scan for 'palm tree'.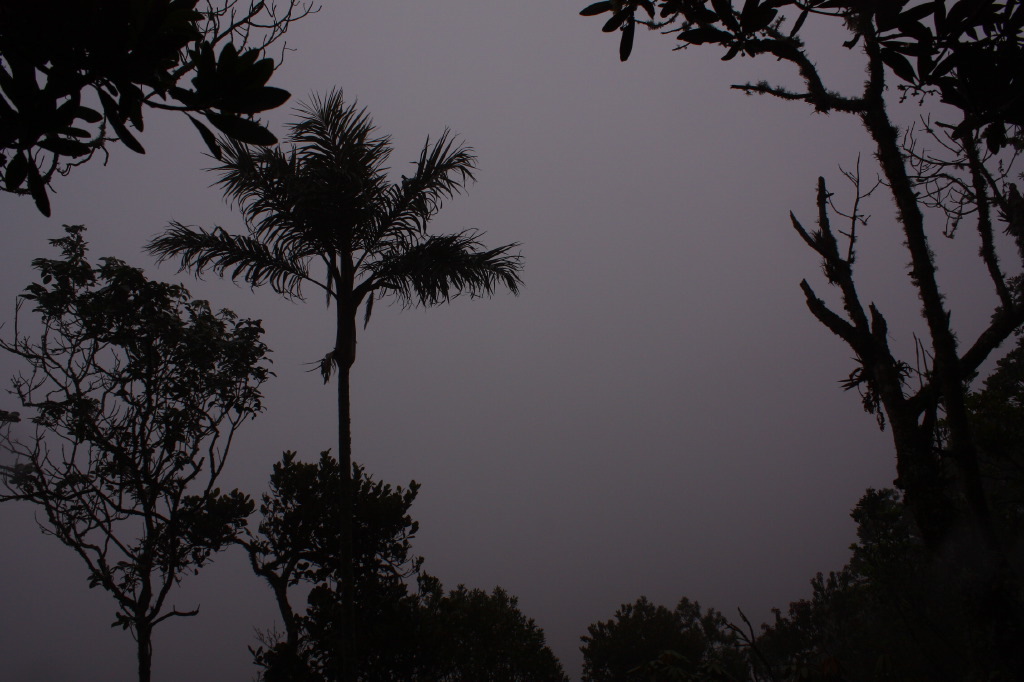
Scan result: <box>46,271,252,681</box>.
